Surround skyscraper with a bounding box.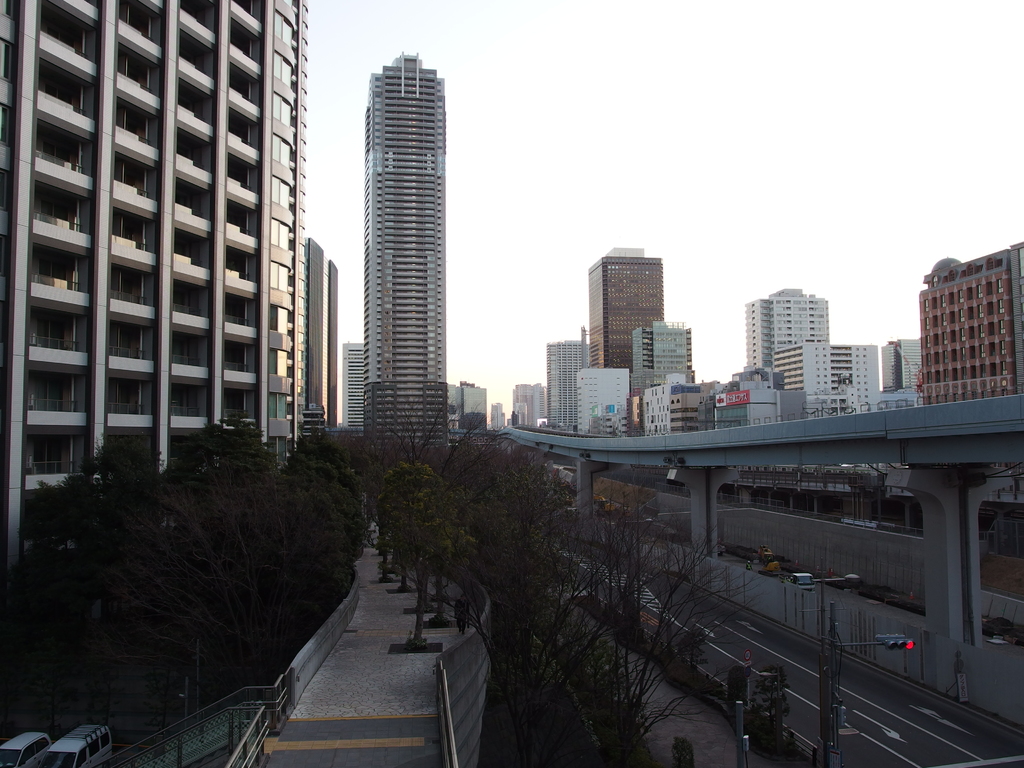
<bbox>744, 291, 826, 380</bbox>.
